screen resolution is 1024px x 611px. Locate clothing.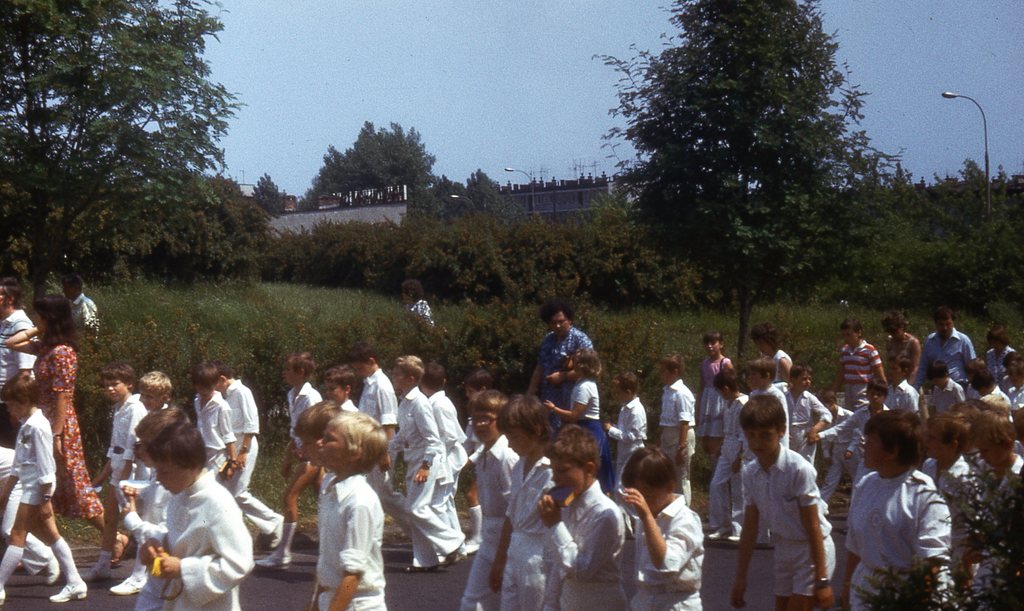
select_region(356, 366, 402, 430).
